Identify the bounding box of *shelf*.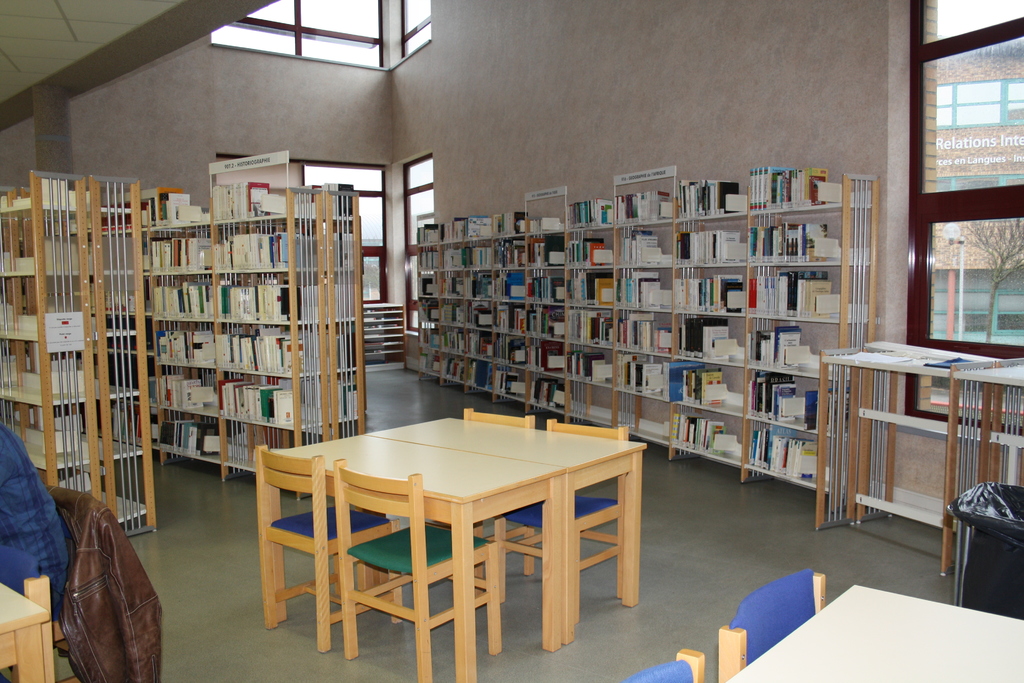
443 221 461 238.
